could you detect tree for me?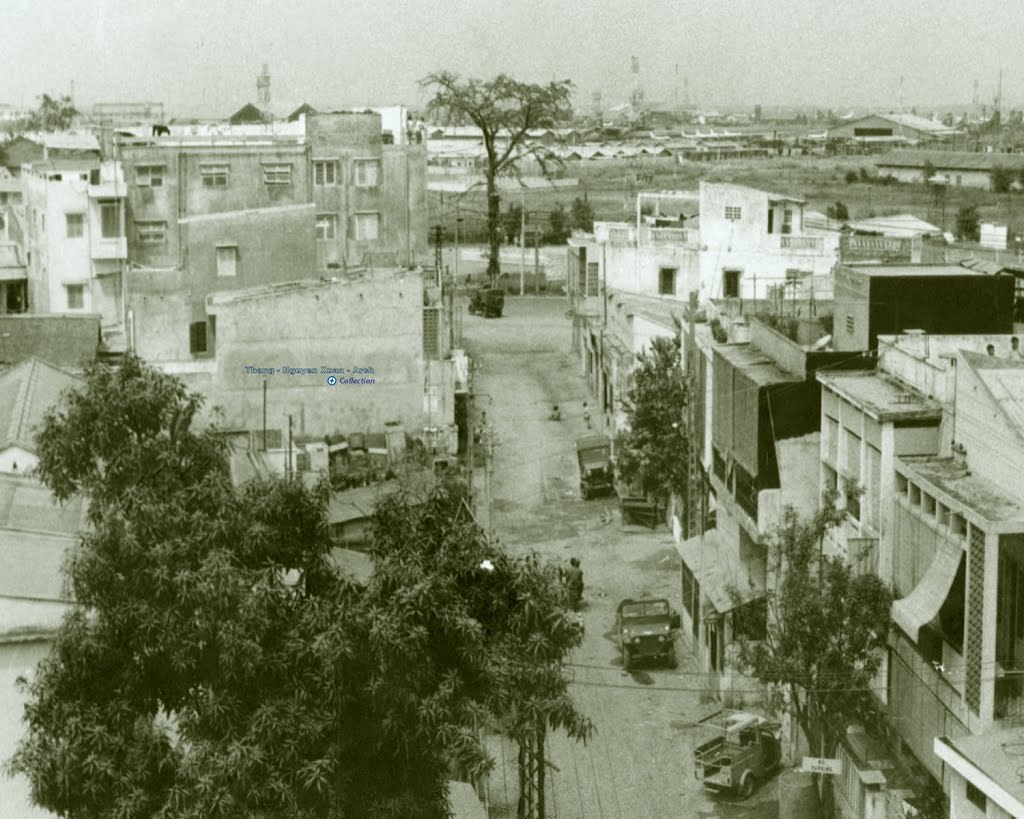
Detection result: [left=413, top=60, right=575, bottom=289].
